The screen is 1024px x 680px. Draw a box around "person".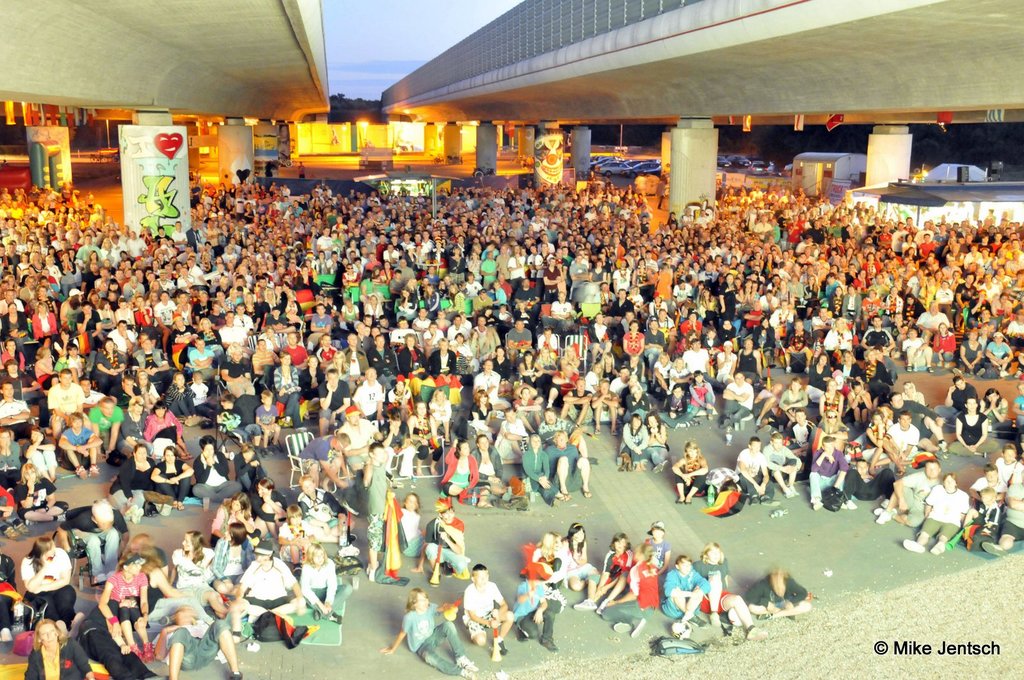
detection(298, 544, 353, 626).
